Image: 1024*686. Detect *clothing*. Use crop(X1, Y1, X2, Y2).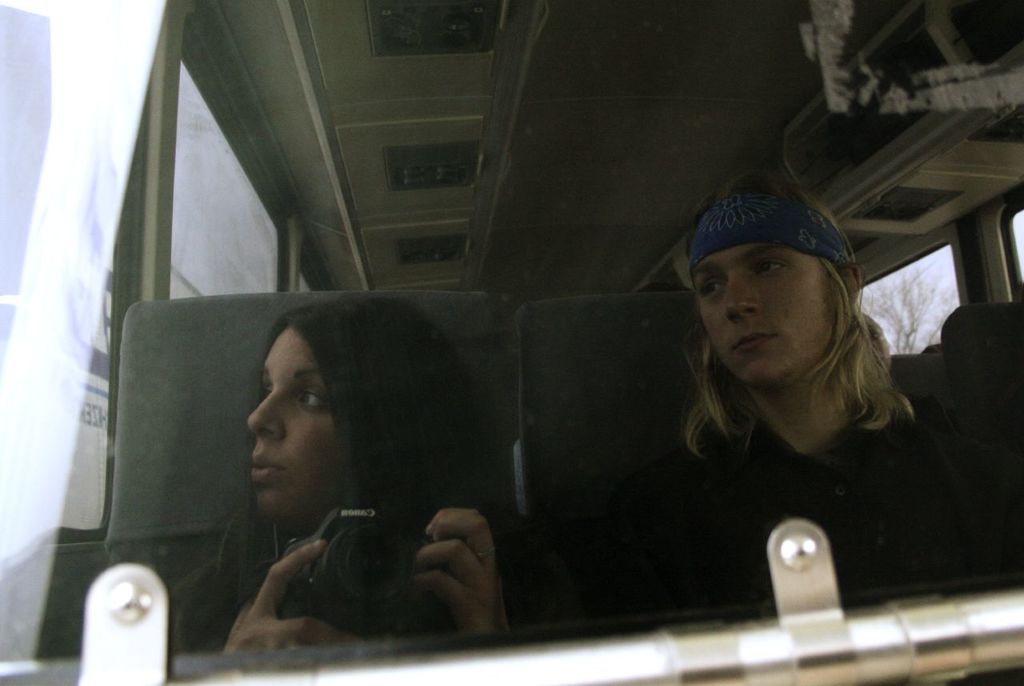
crop(601, 320, 990, 608).
